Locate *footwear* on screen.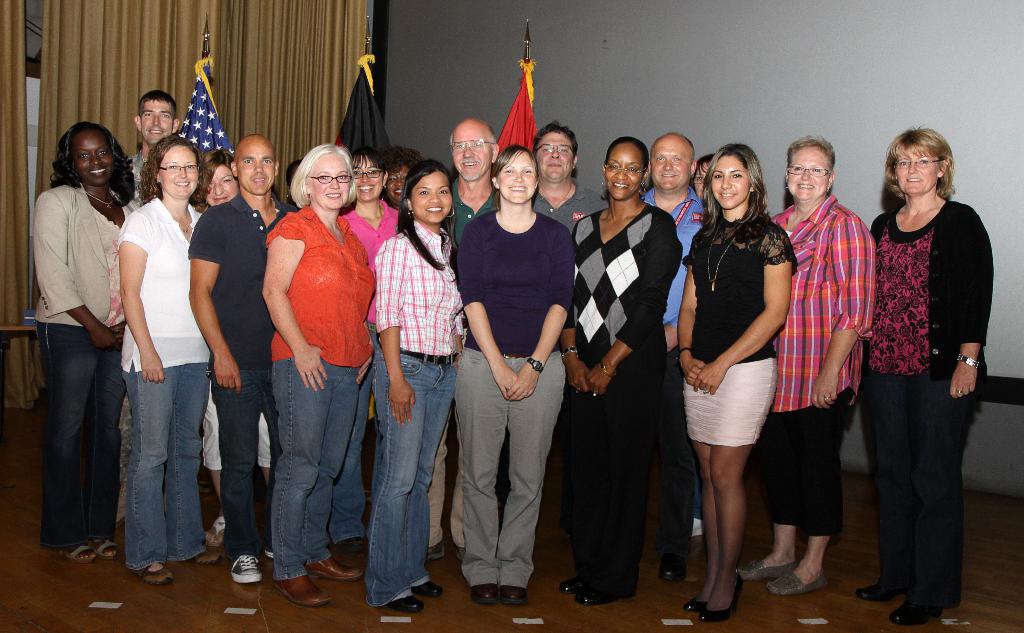
On screen at l=424, t=543, r=445, b=563.
